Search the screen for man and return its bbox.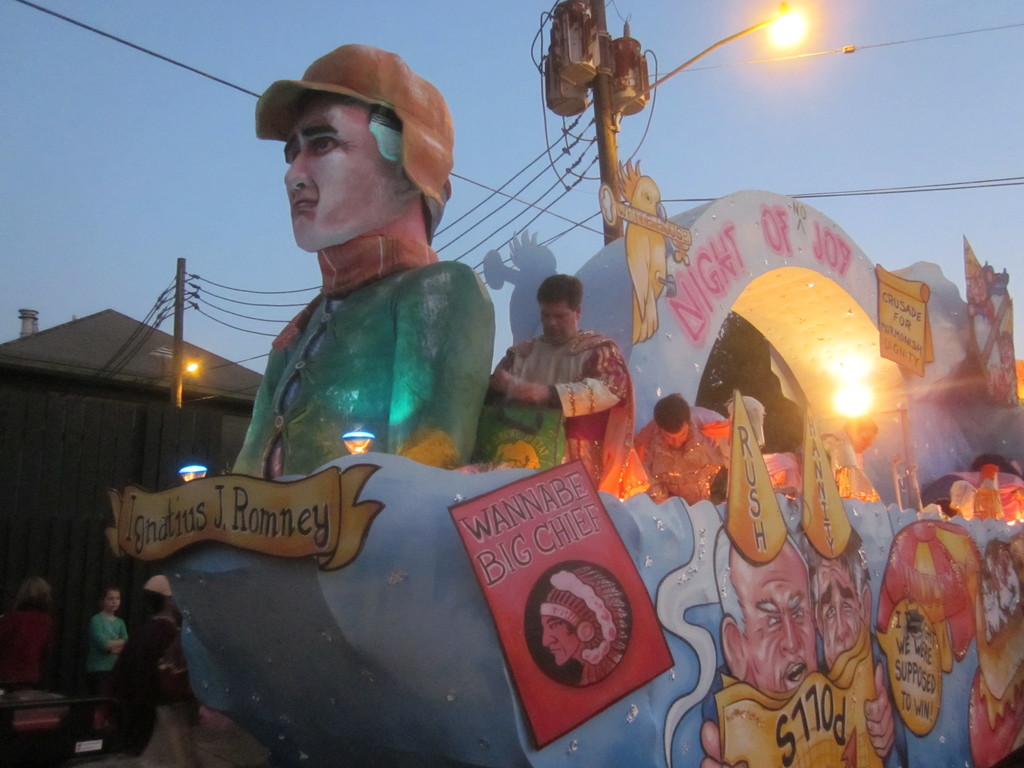
Found: 204 42 515 511.
